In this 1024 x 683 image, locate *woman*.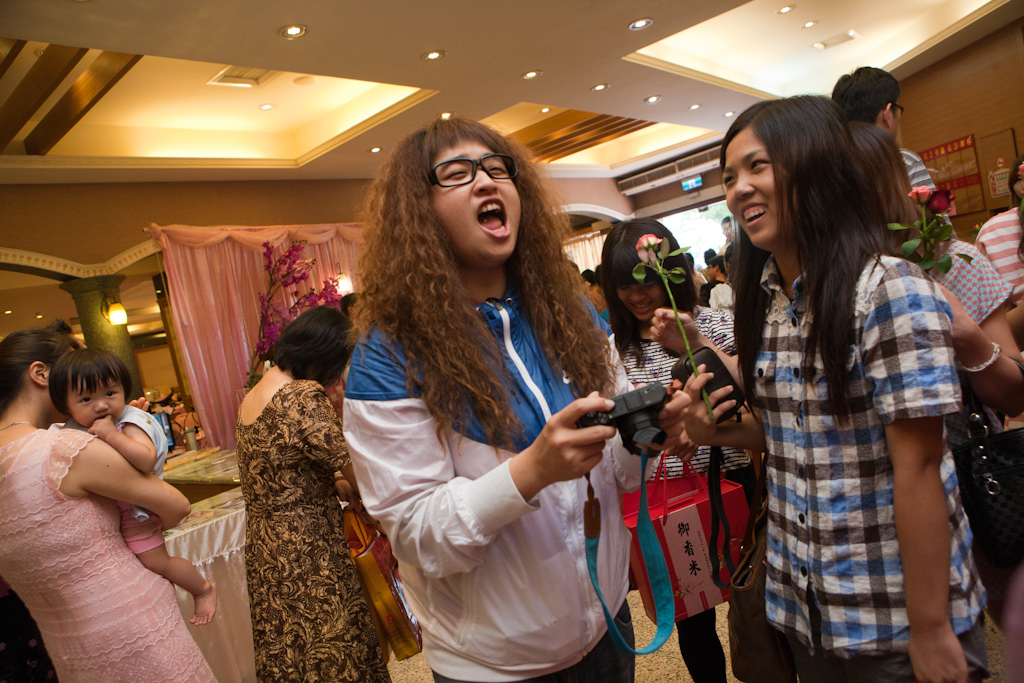
Bounding box: box=[970, 153, 1023, 321].
